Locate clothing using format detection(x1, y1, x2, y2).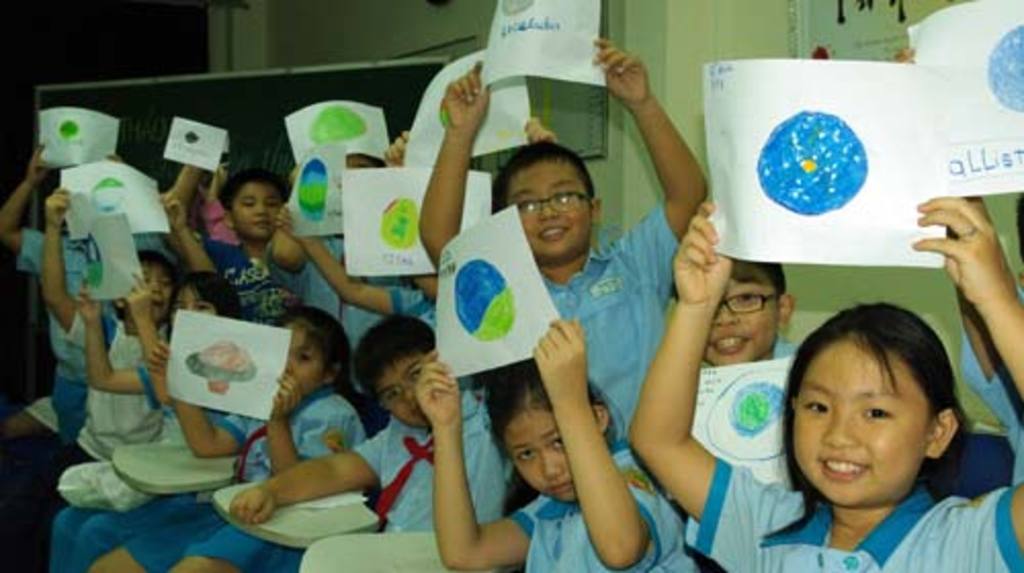
detection(680, 485, 1022, 571).
